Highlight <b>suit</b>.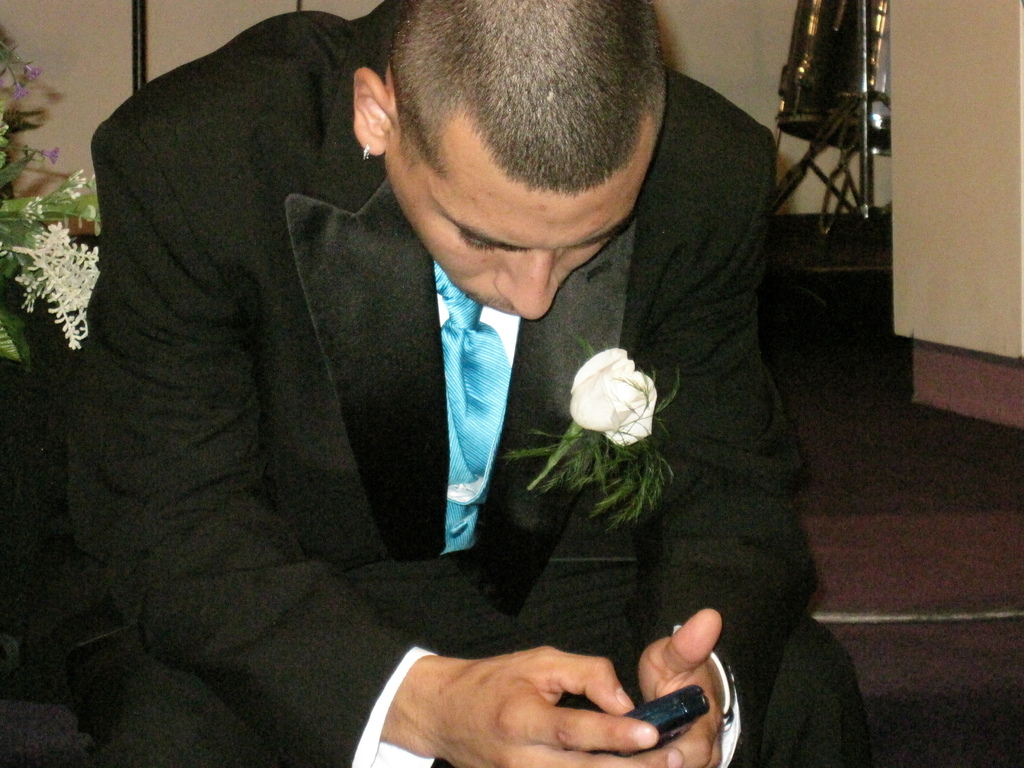
Highlighted region: l=59, t=33, r=813, b=755.
